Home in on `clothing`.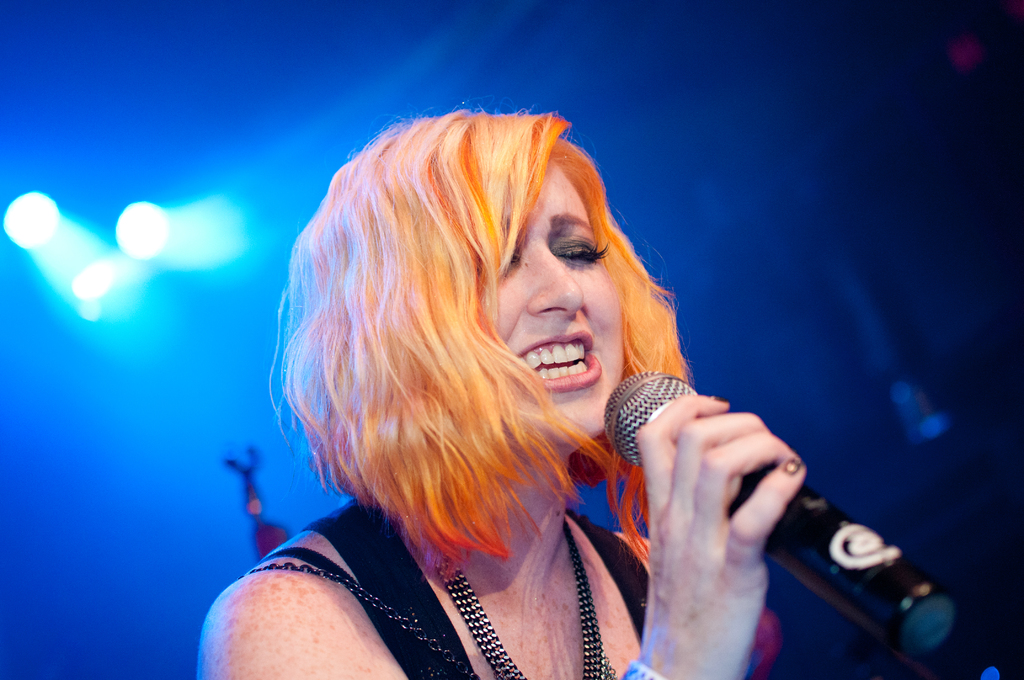
Homed in at box=[296, 495, 655, 679].
